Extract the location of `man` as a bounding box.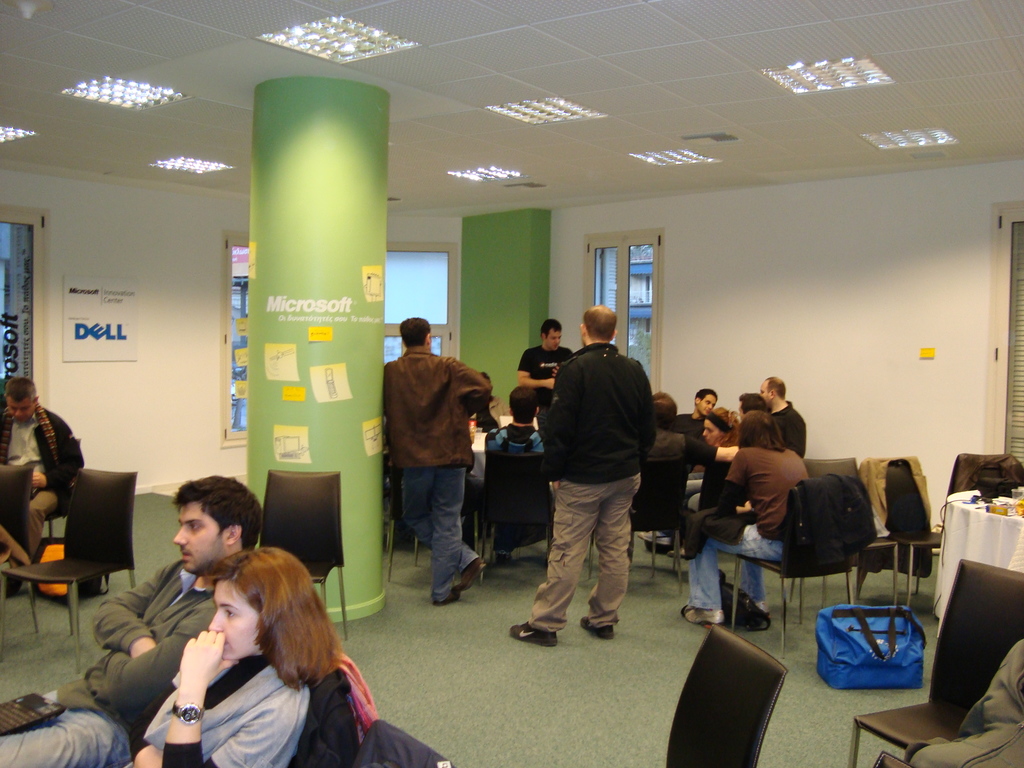
625, 393, 737, 564.
